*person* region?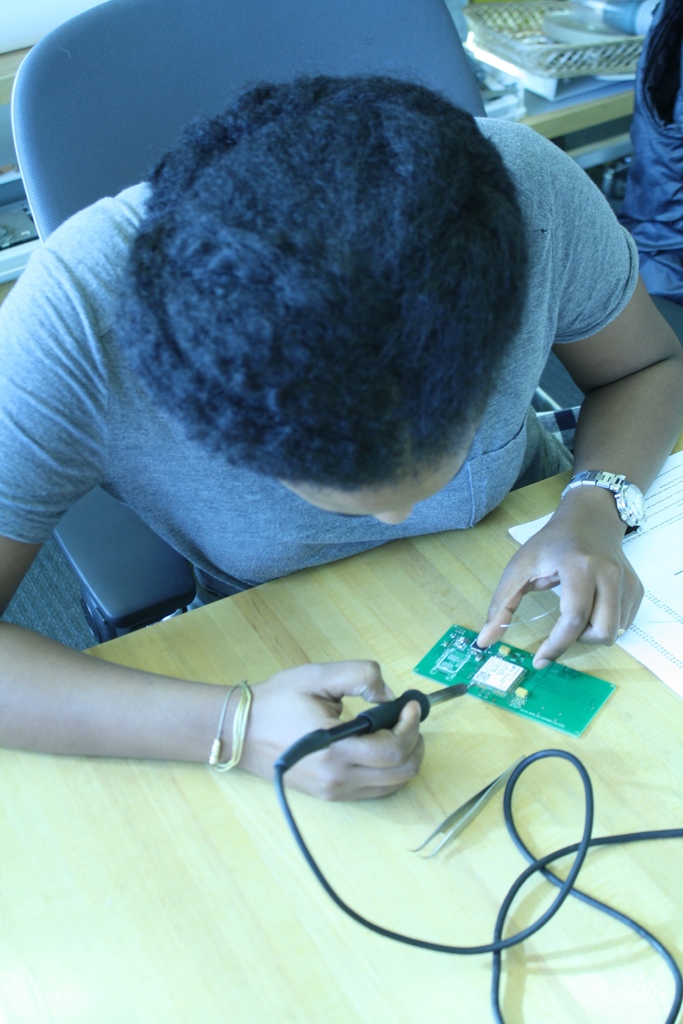
rect(23, 0, 645, 799)
